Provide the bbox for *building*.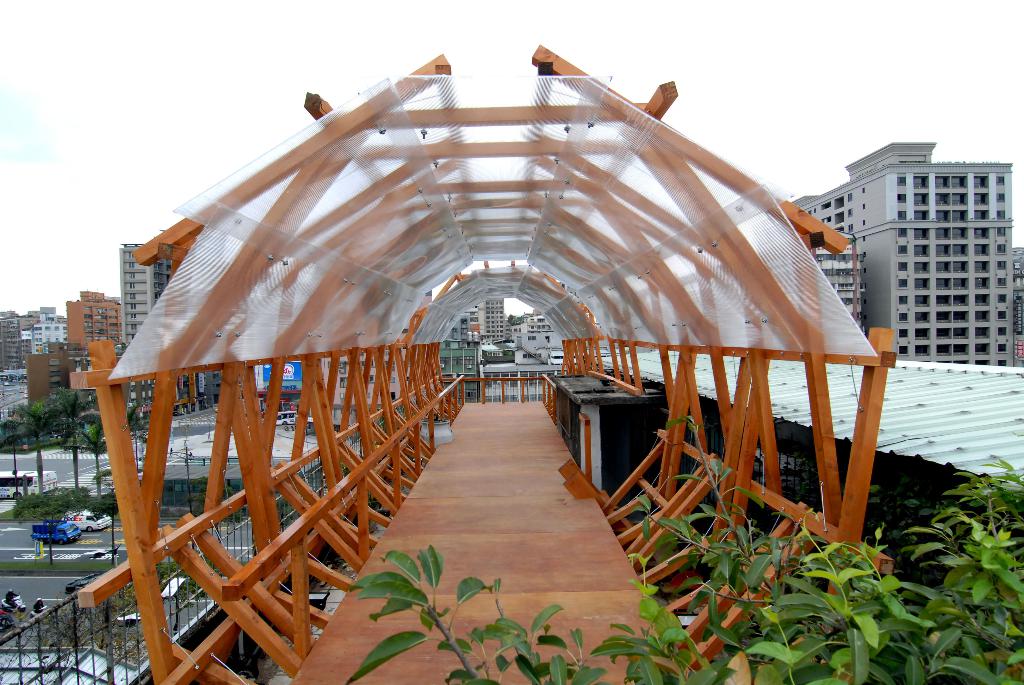
32, 323, 65, 352.
